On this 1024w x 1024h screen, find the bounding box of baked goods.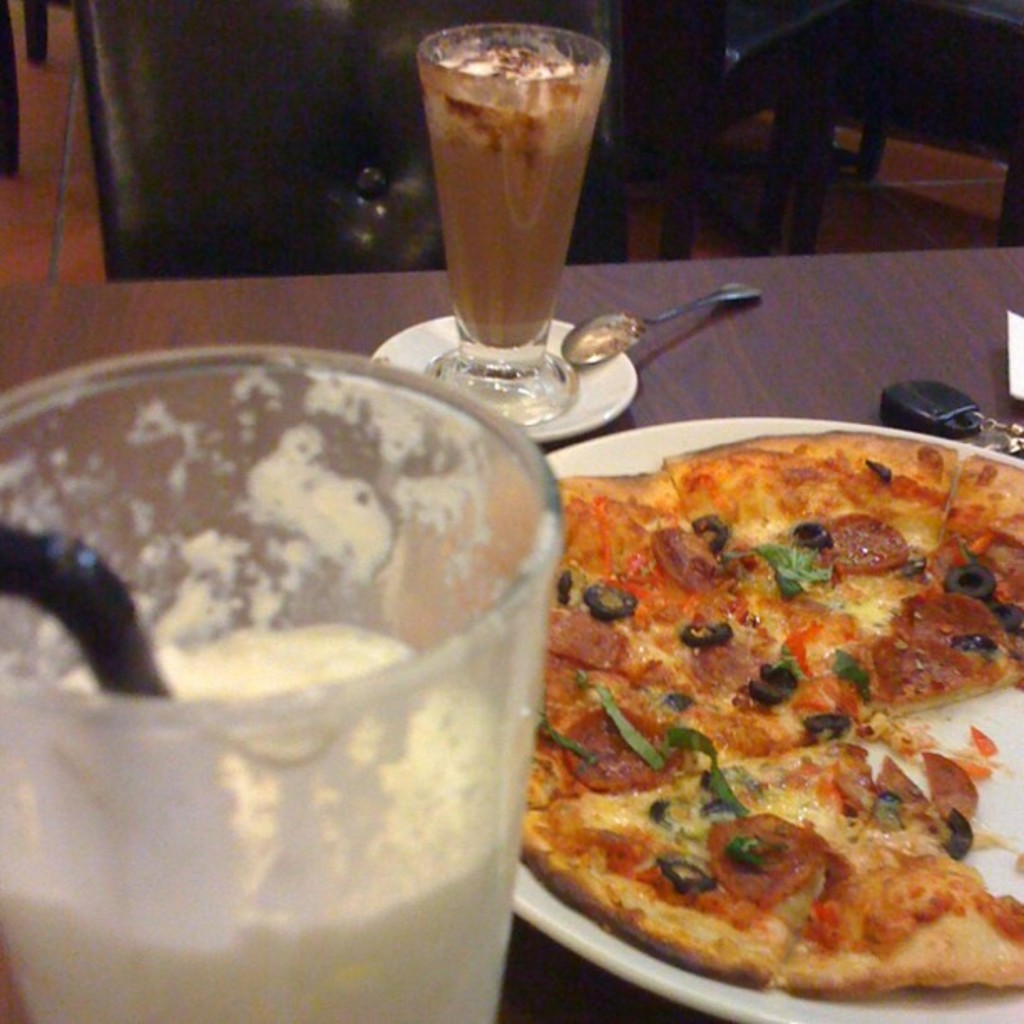
Bounding box: x1=505 y1=499 x2=1023 y2=975.
